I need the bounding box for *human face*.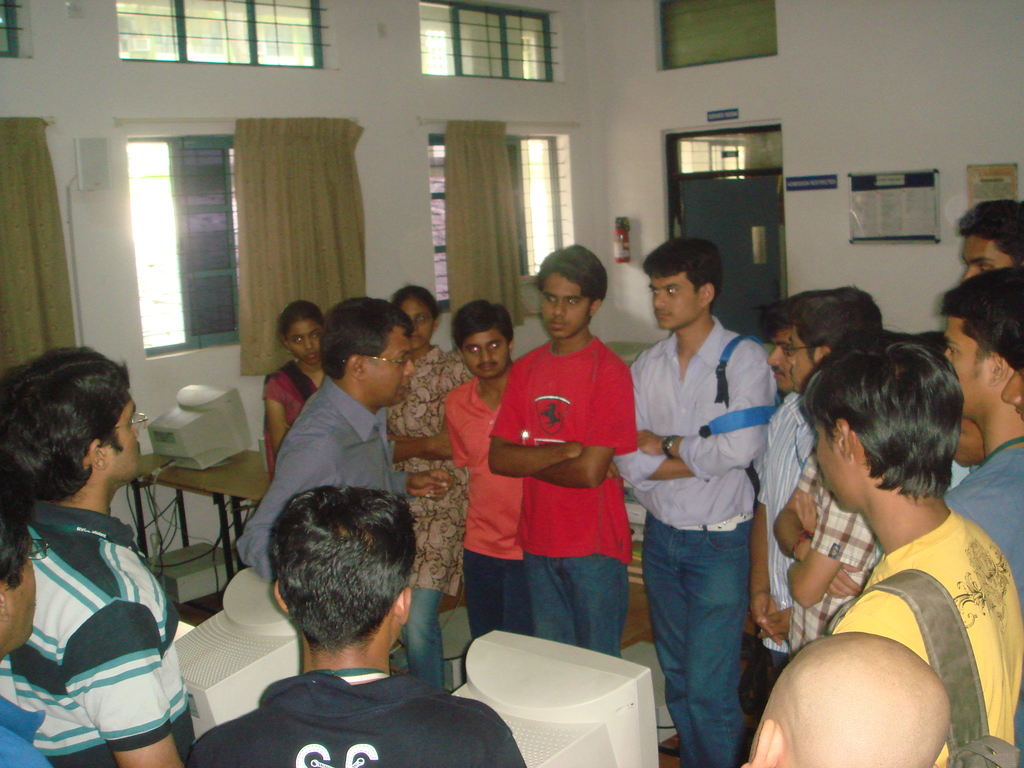
Here it is: select_region(290, 319, 322, 362).
